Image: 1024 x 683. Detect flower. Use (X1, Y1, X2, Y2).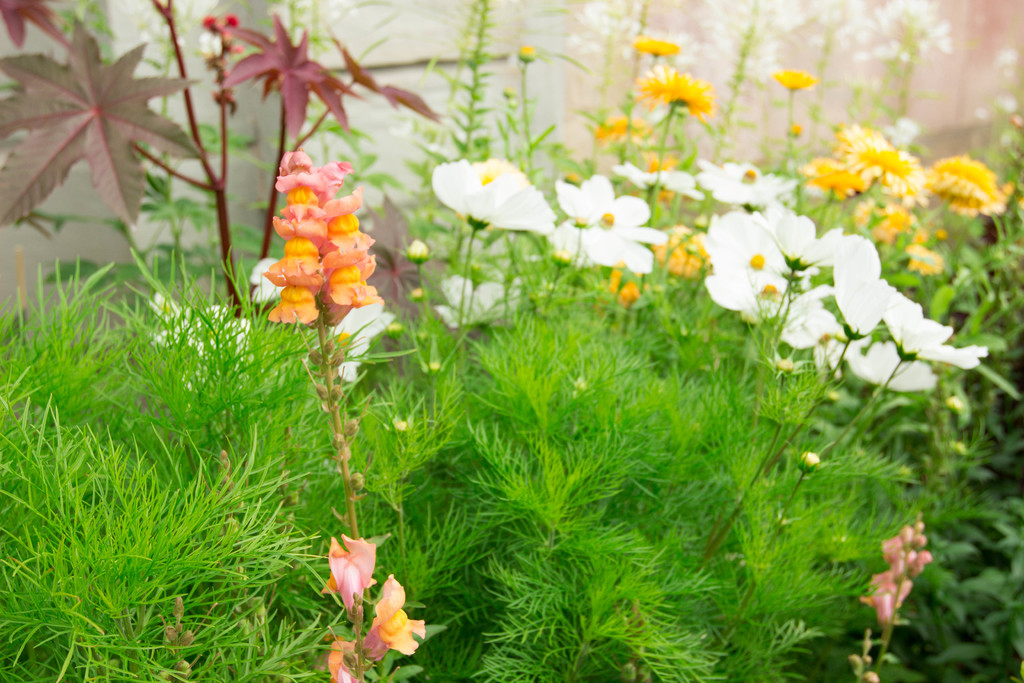
(516, 42, 540, 62).
